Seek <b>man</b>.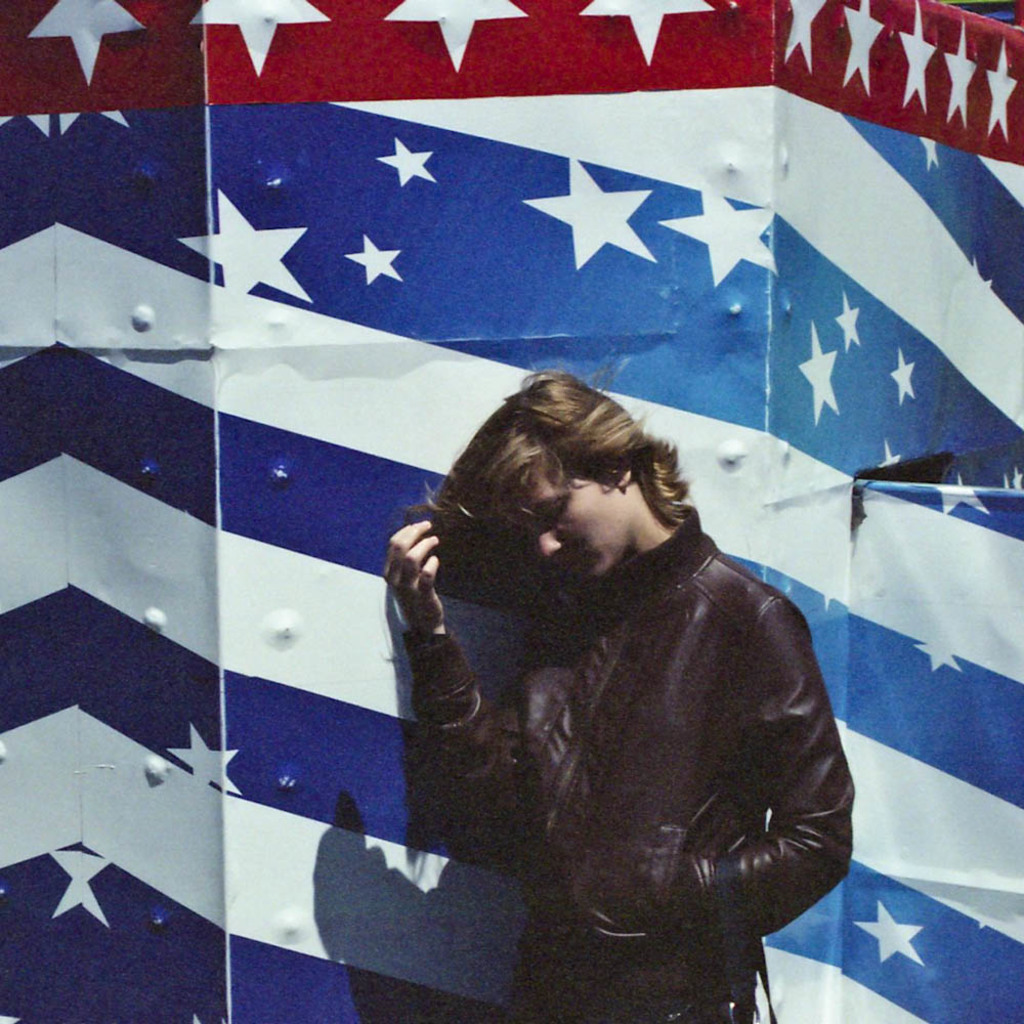
select_region(367, 377, 873, 992).
